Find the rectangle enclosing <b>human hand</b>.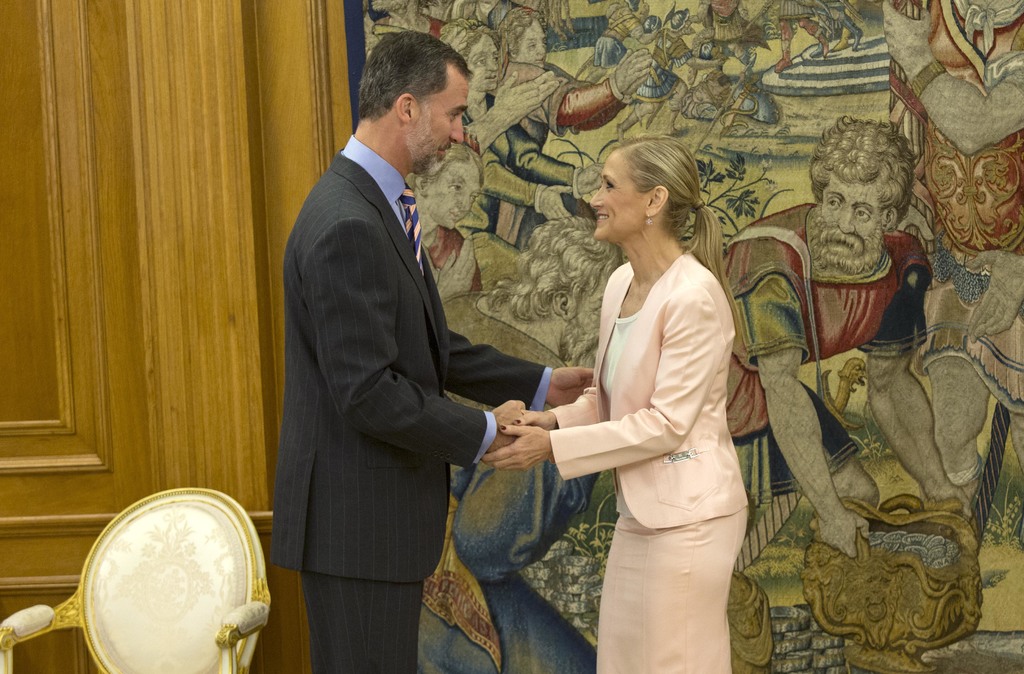
bbox=(920, 477, 970, 517).
